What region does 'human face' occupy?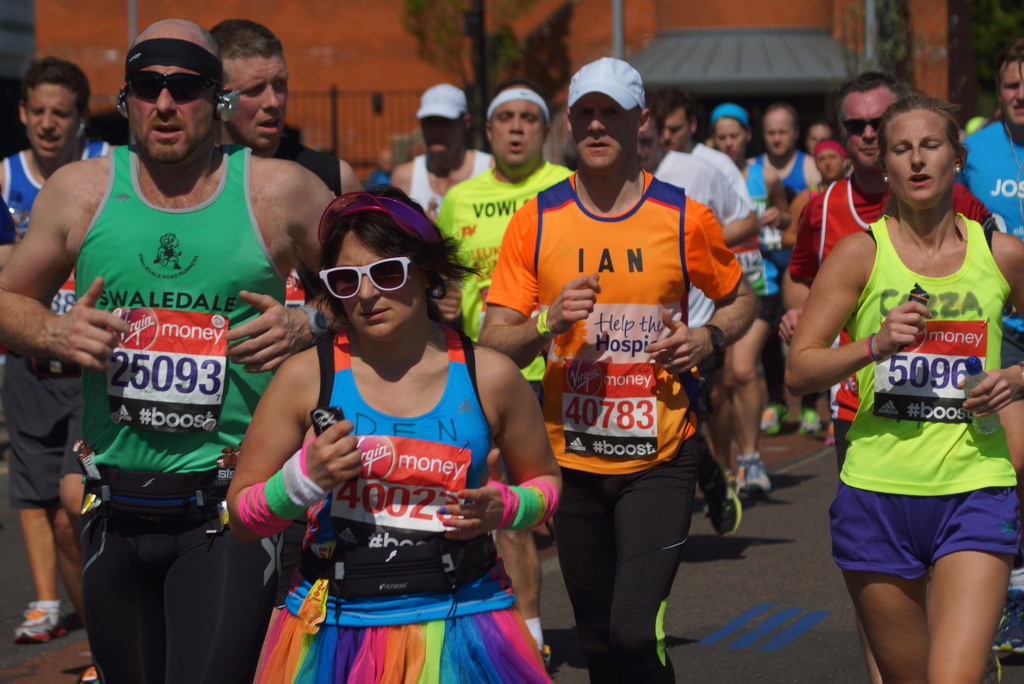
659, 108, 692, 147.
